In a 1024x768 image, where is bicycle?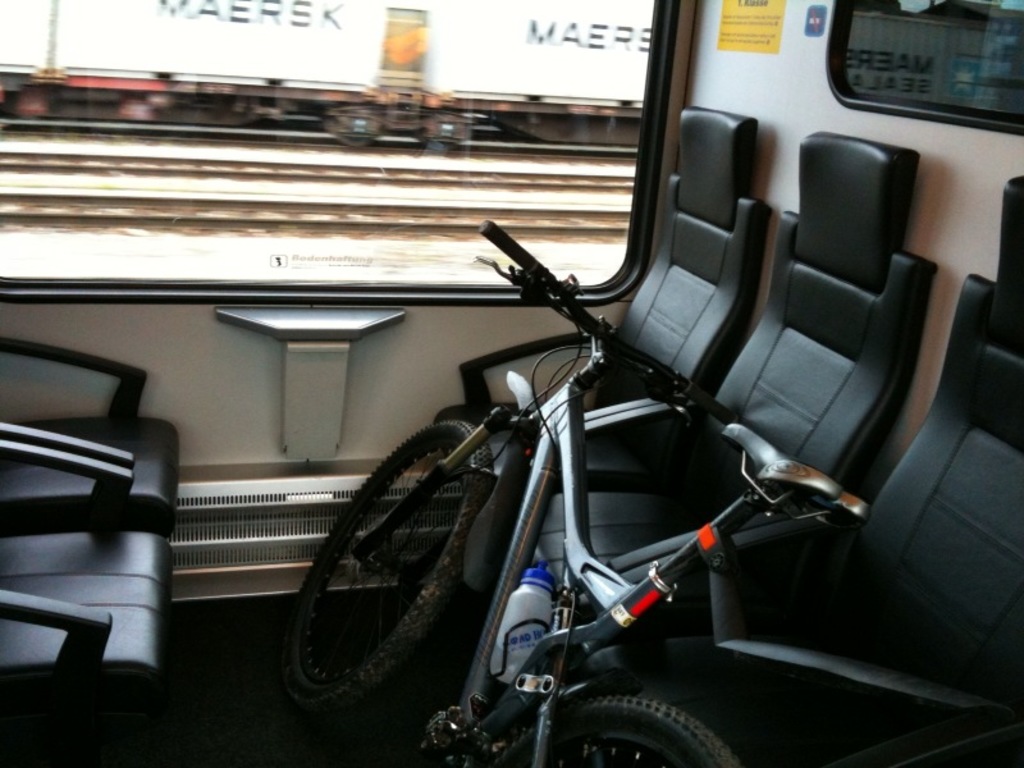
[left=291, top=218, right=869, bottom=767].
